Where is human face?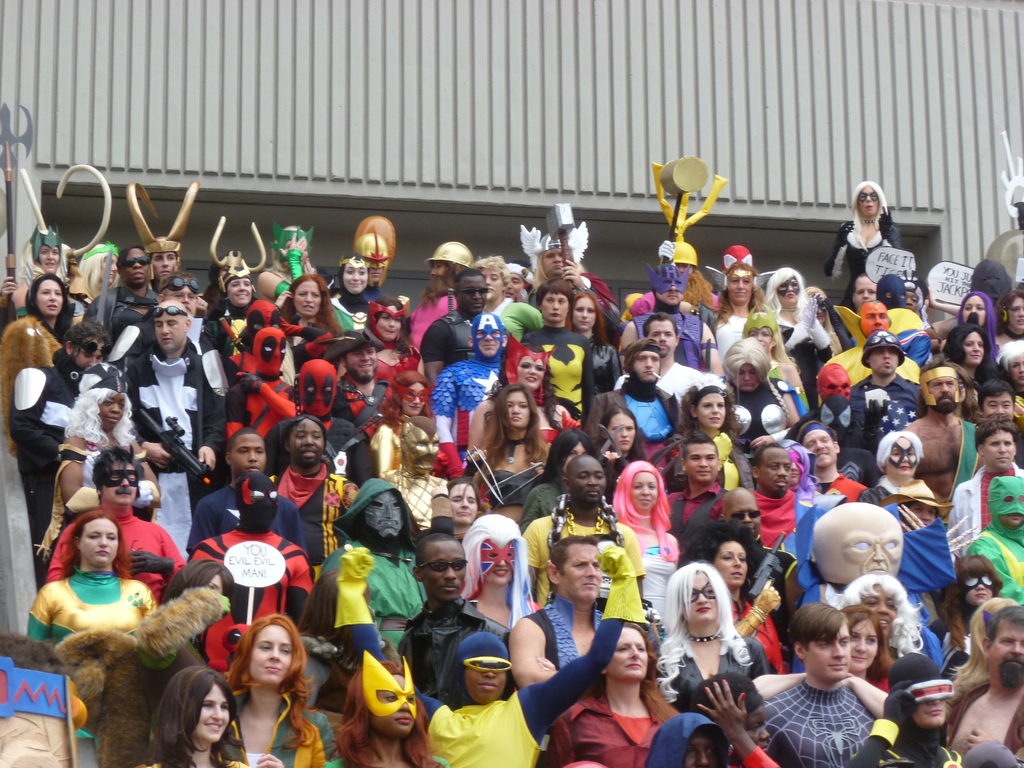
region(150, 248, 179, 275).
